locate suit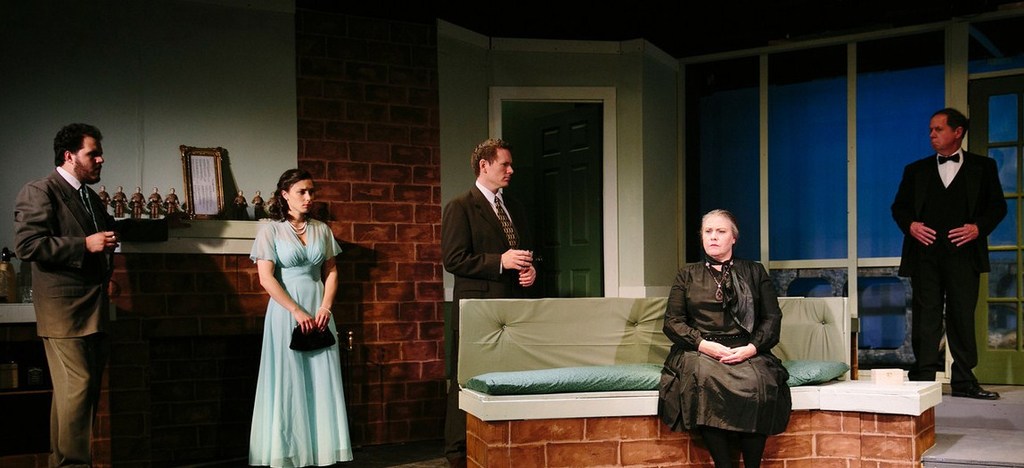
x1=436, y1=177, x2=547, y2=466
